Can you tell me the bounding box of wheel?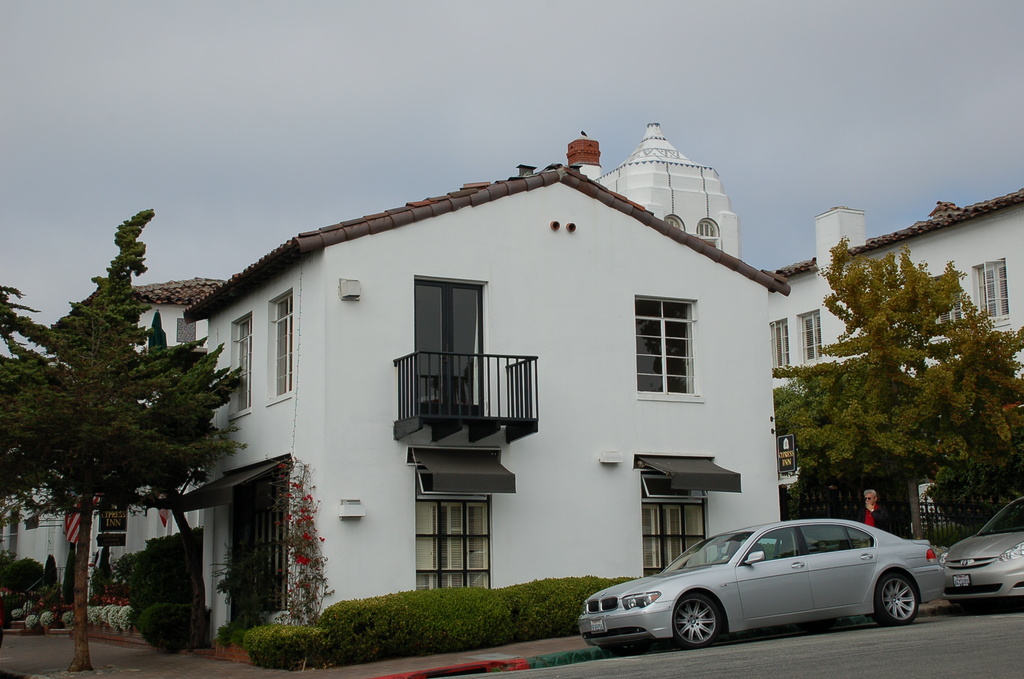
box(876, 573, 921, 630).
